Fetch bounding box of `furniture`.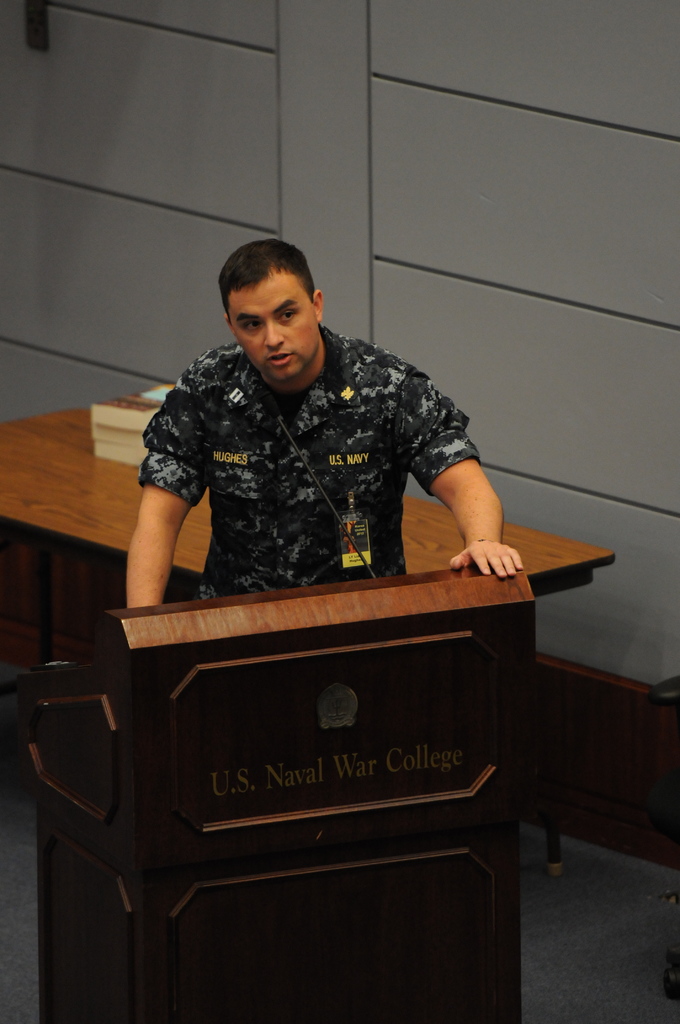
Bbox: 28, 564, 535, 1023.
